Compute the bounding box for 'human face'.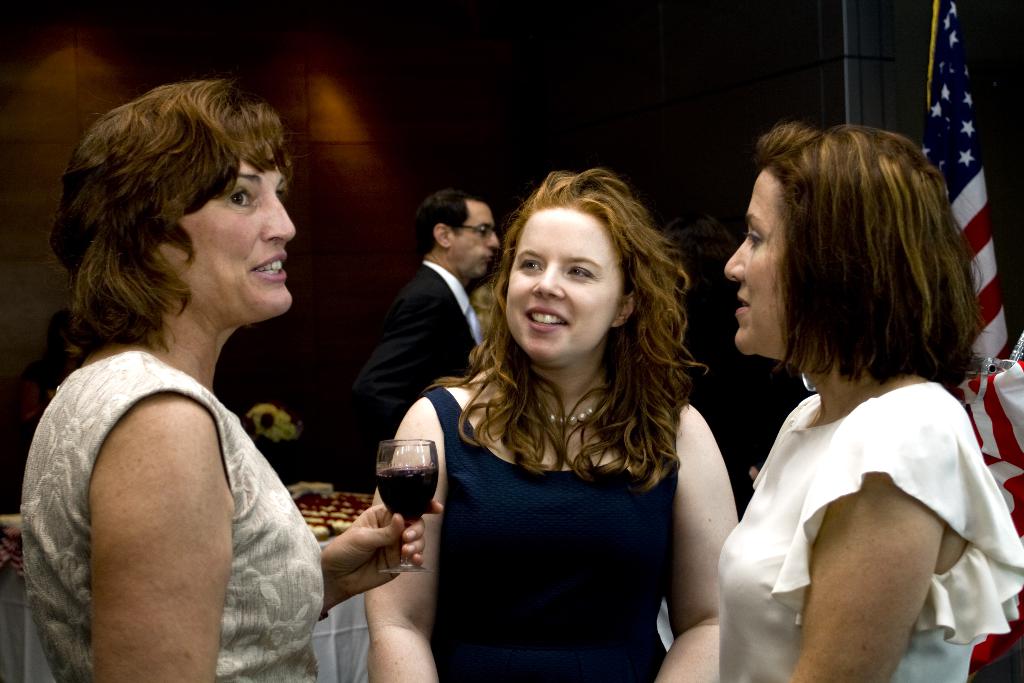
721 173 811 354.
